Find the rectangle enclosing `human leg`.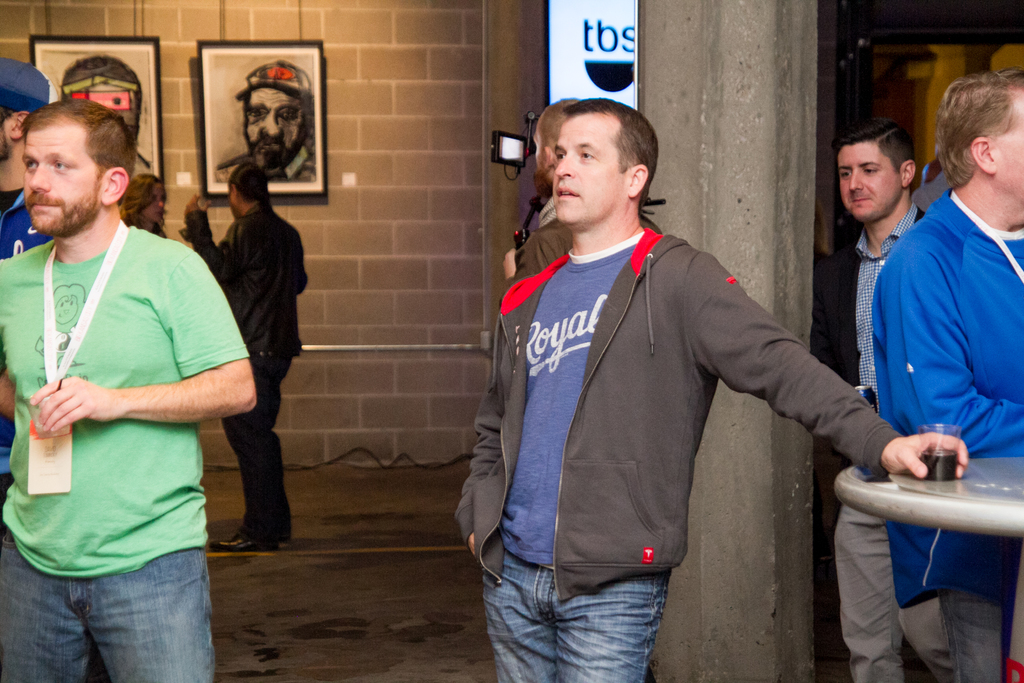
Rect(1, 533, 93, 680).
